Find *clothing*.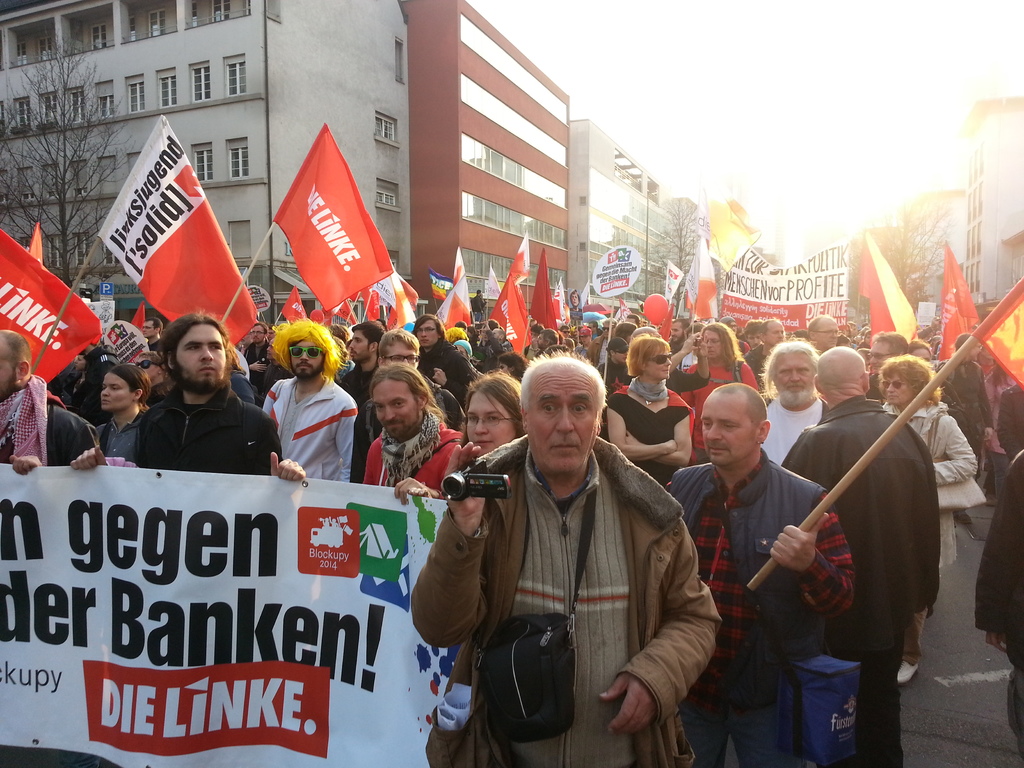
(left=0, top=381, right=109, bottom=474).
